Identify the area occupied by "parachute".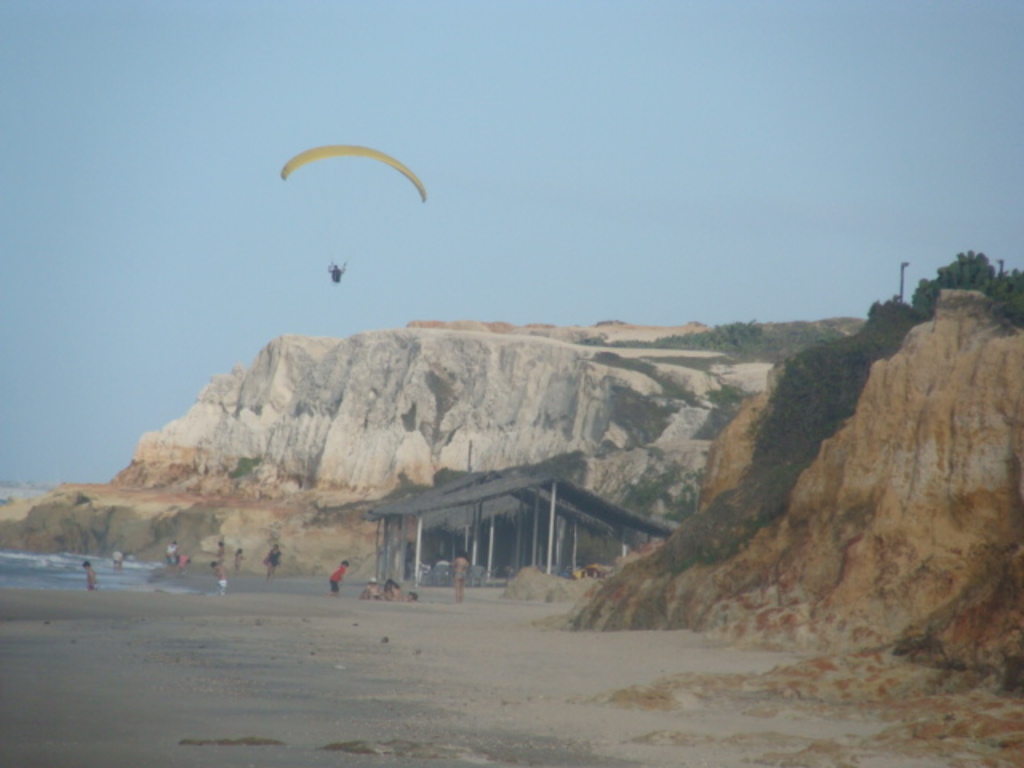
Area: [315,147,422,301].
